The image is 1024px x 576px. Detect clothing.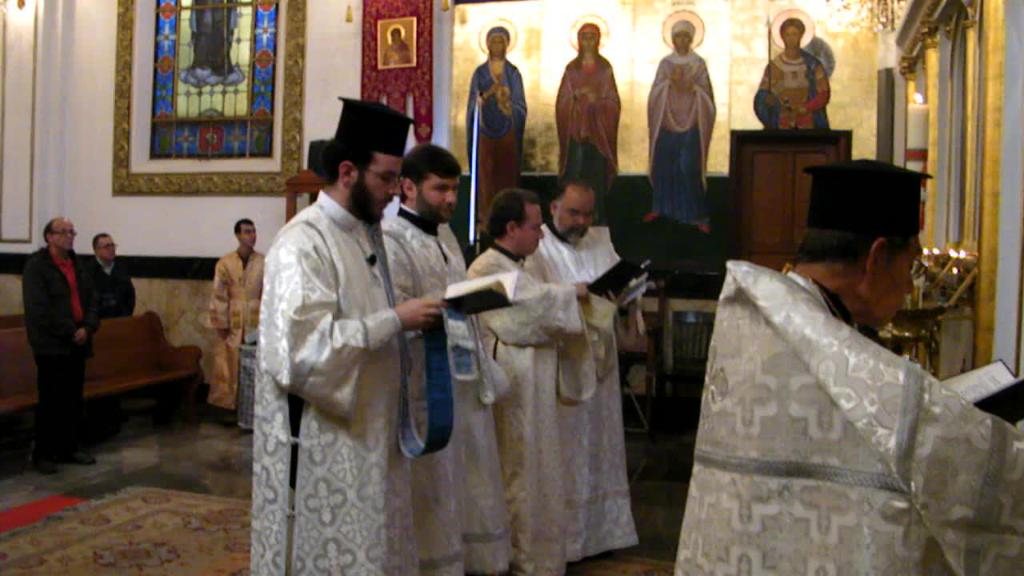
Detection: x1=83 y1=253 x2=136 y2=319.
